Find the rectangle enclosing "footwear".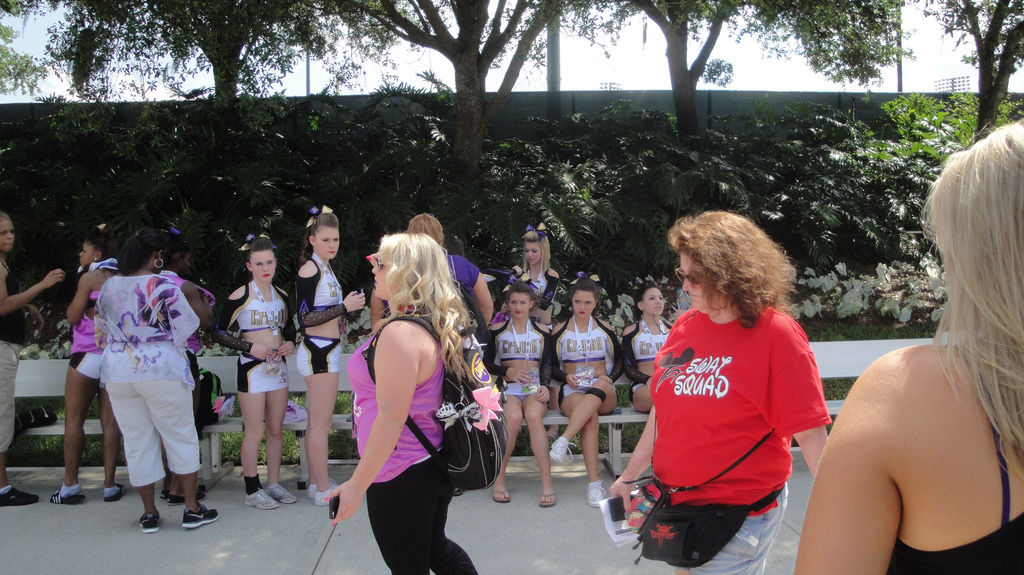
[x1=583, y1=477, x2=617, y2=505].
